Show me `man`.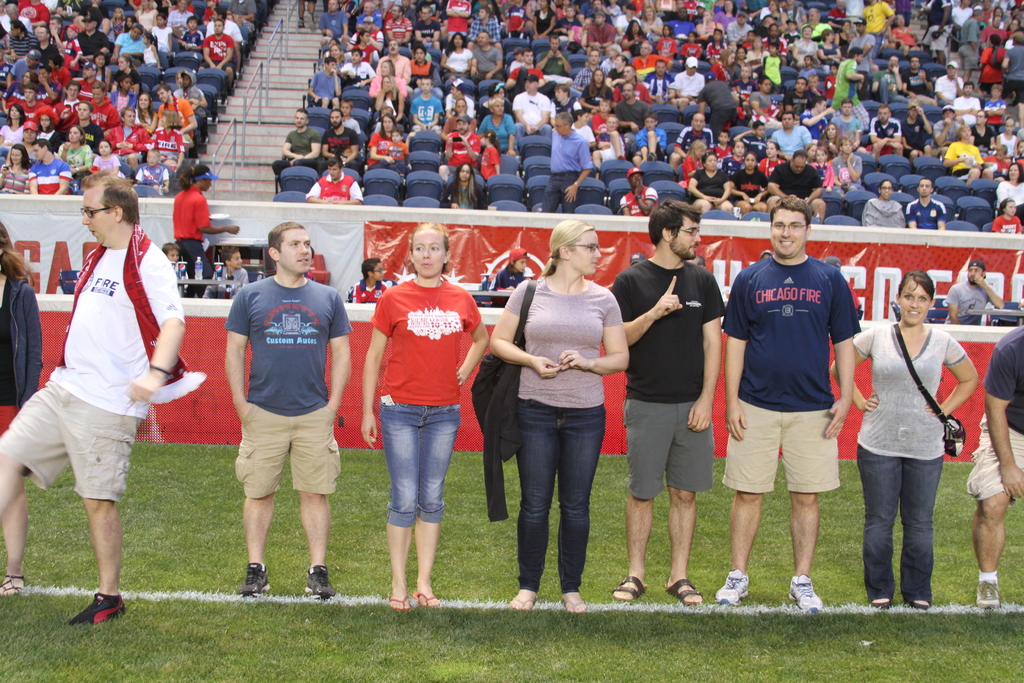
`man` is here: crop(964, 319, 1023, 608).
